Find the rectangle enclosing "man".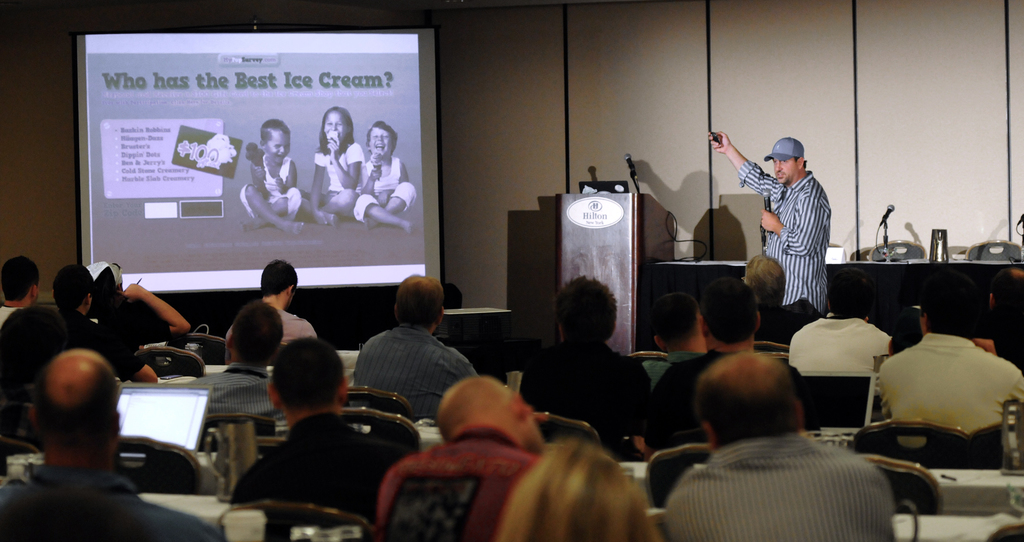
[left=876, top=273, right=1023, bottom=432].
